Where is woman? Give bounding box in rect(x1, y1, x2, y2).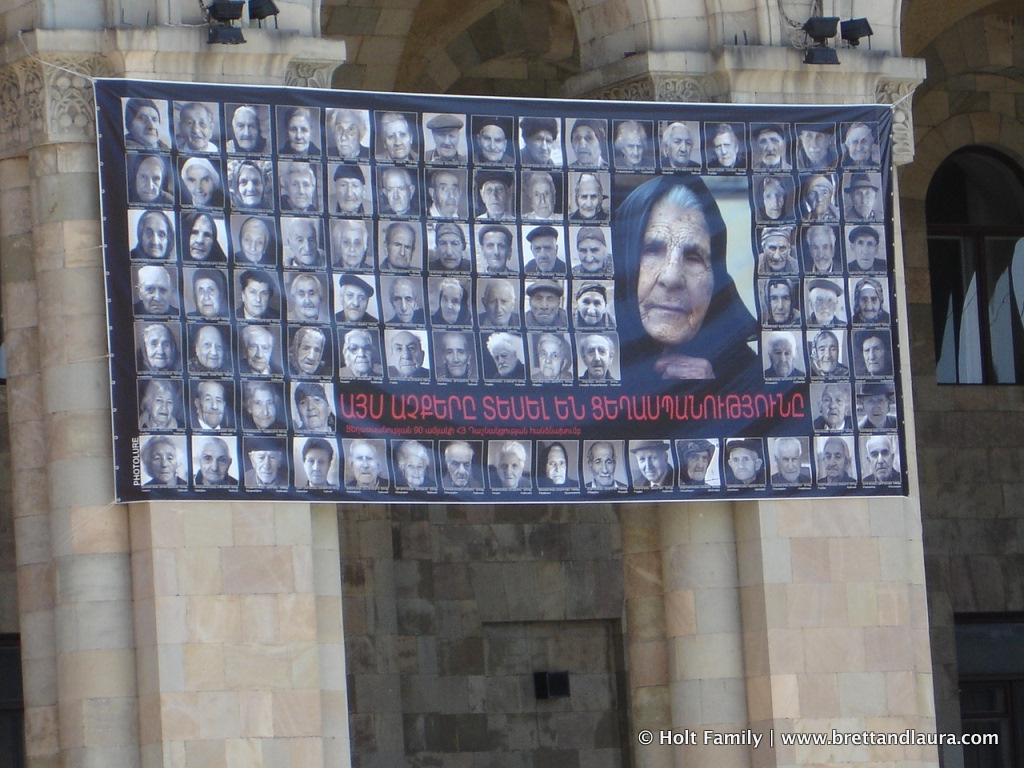
rect(140, 323, 180, 371).
